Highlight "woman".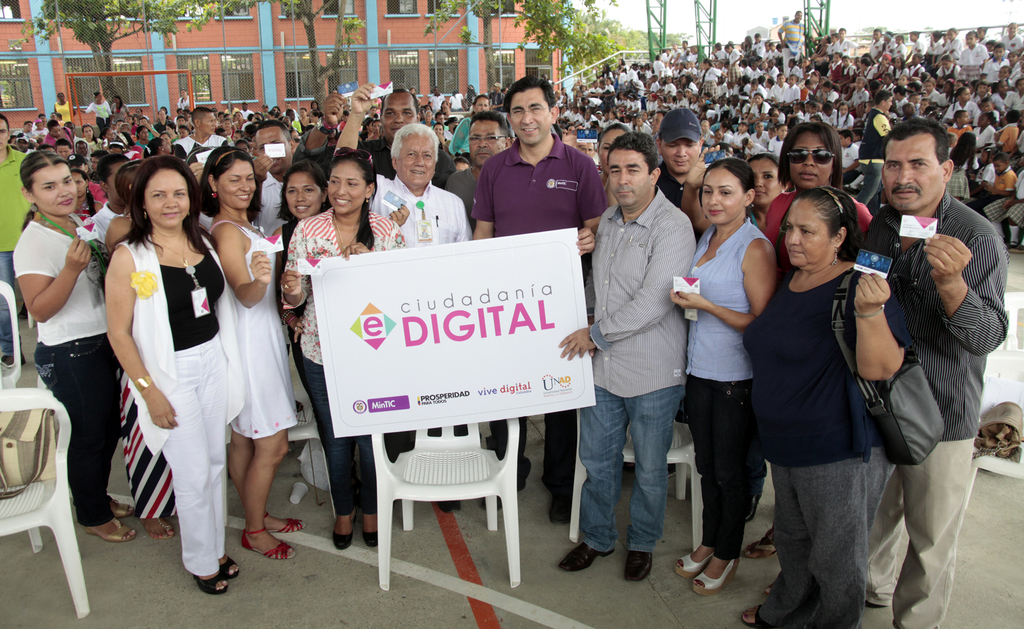
Highlighted region: BBox(273, 156, 406, 399).
